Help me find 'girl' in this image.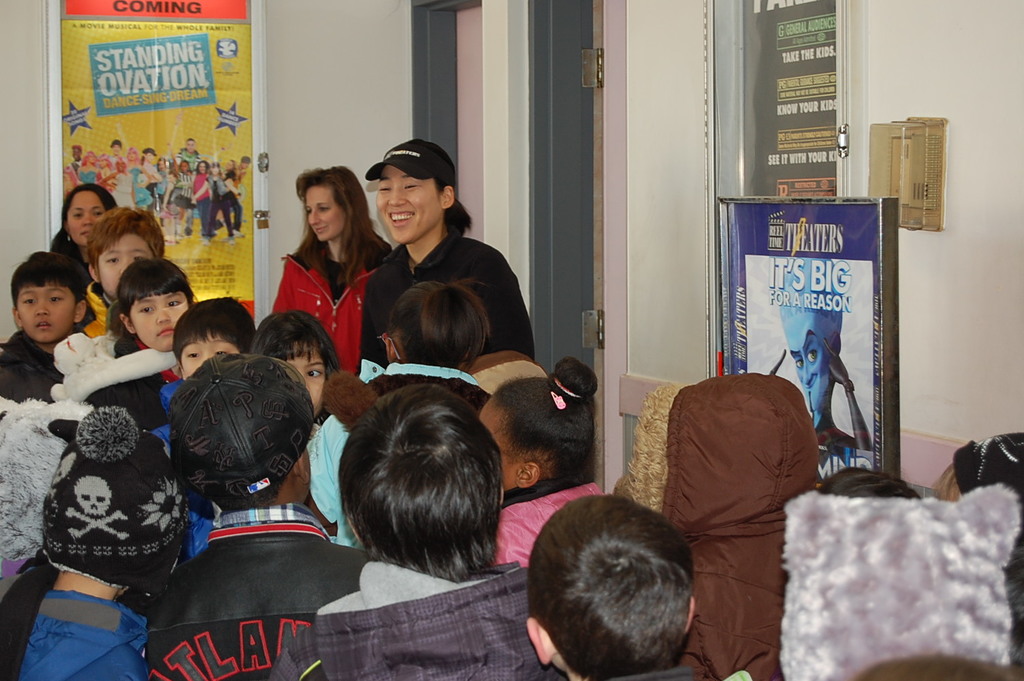
Found it: locate(261, 168, 409, 378).
